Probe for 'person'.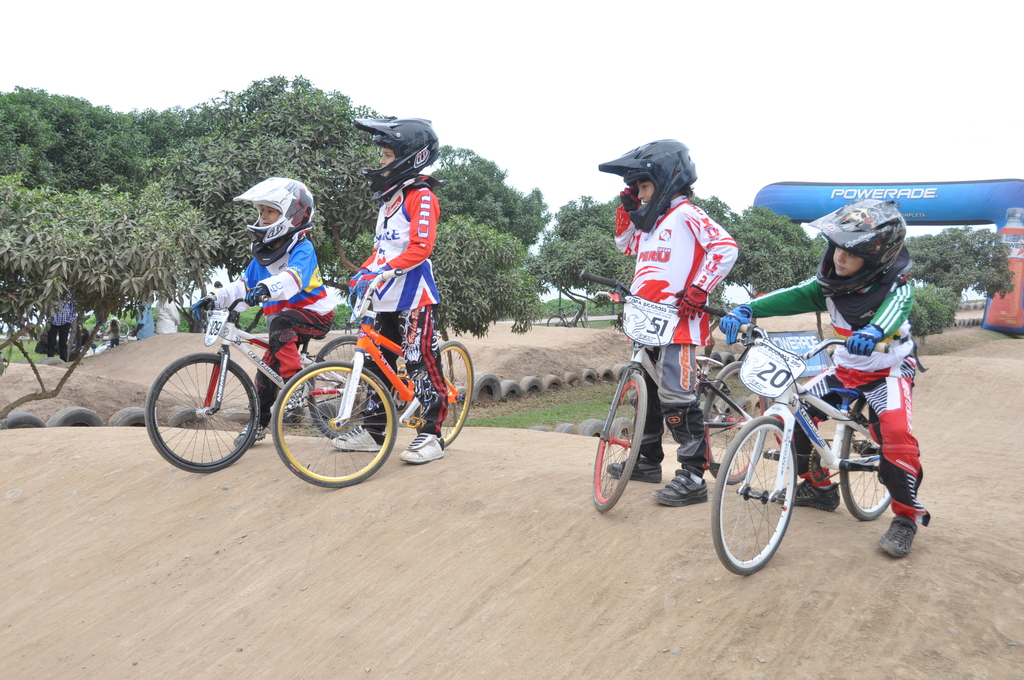
Probe result: l=715, t=197, r=929, b=560.
